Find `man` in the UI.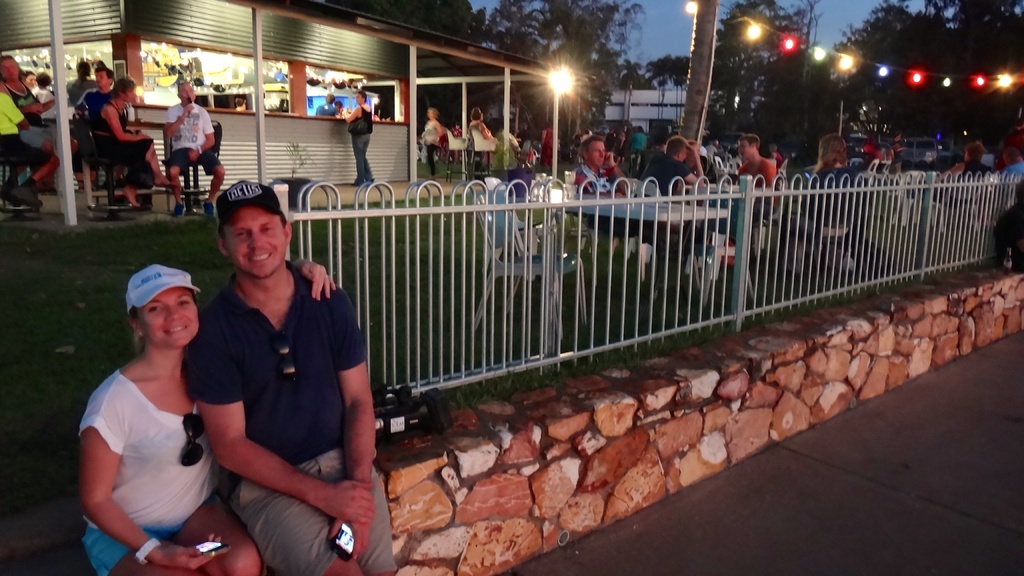
UI element at 572,136,634,196.
